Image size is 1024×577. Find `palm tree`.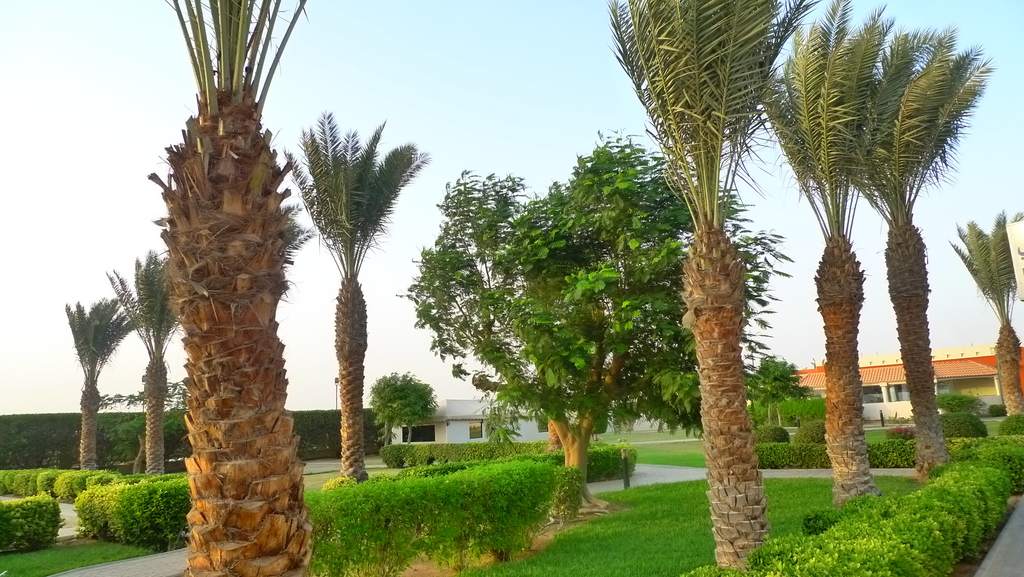
BBox(274, 117, 428, 488).
